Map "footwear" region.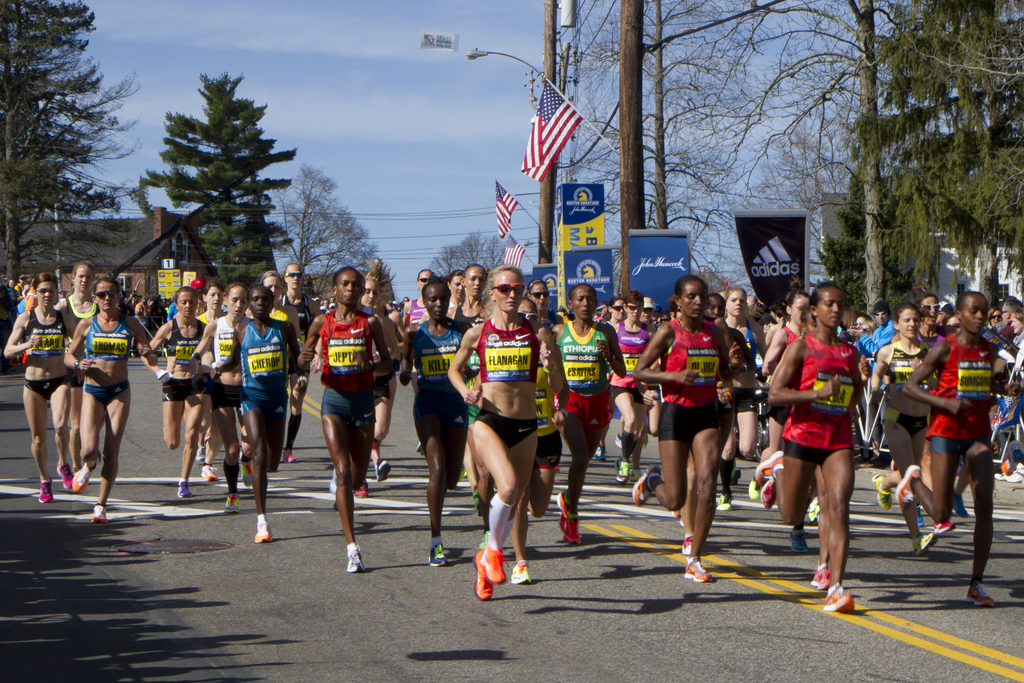
Mapped to 89,504,110,522.
